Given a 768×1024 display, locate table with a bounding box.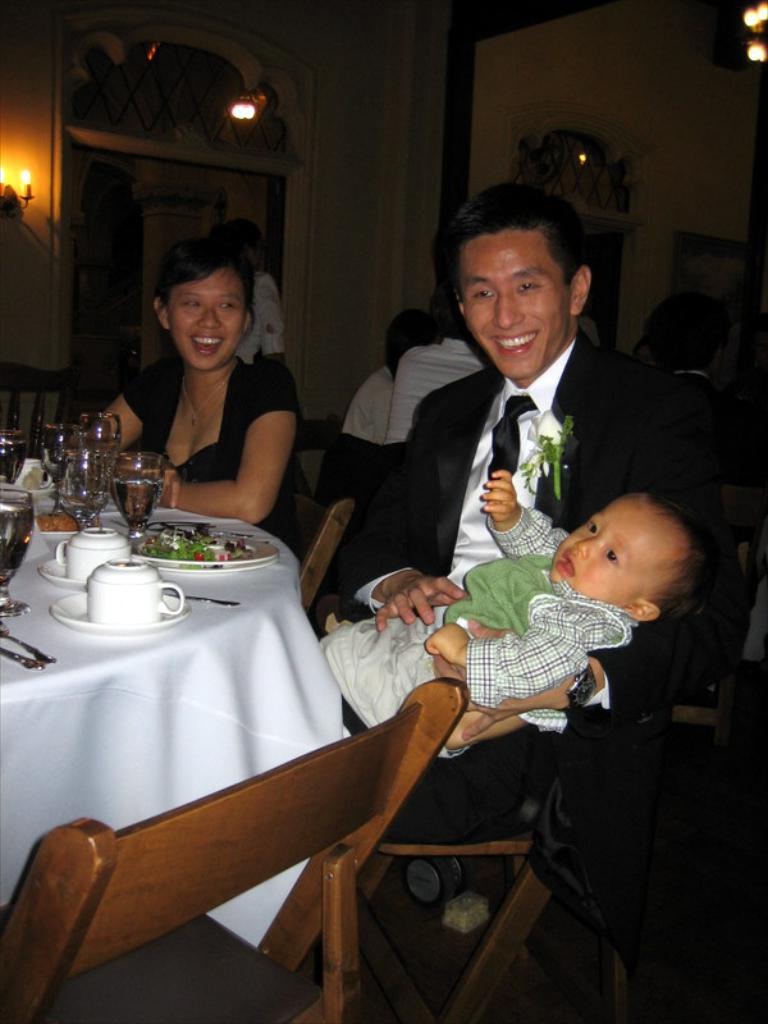
Located: bbox=[0, 490, 335, 940].
